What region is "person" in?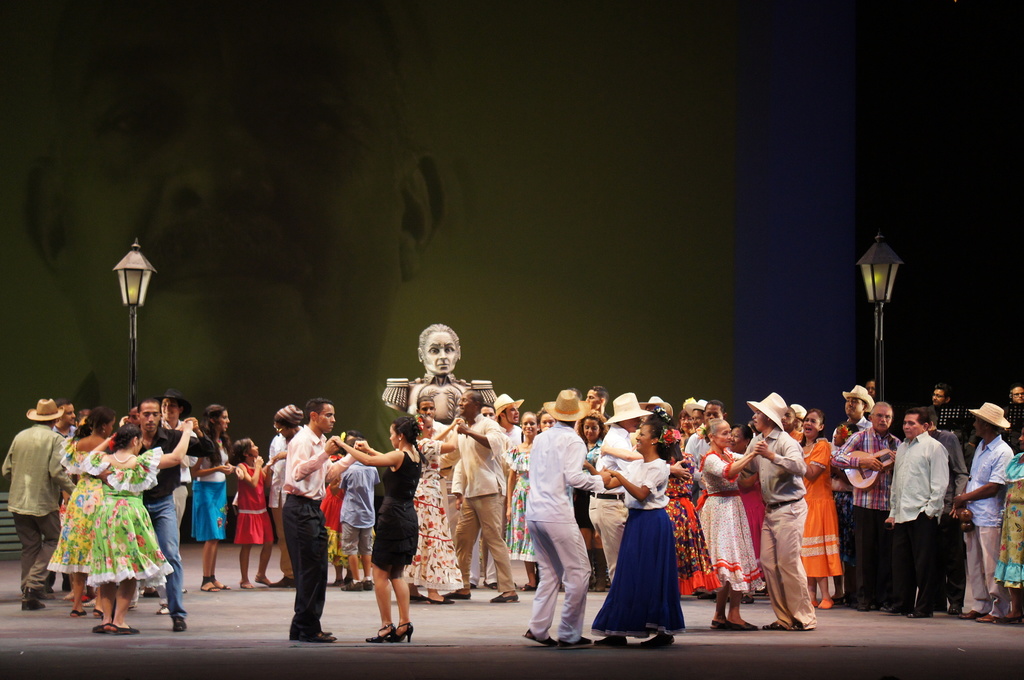
273 400 303 591.
